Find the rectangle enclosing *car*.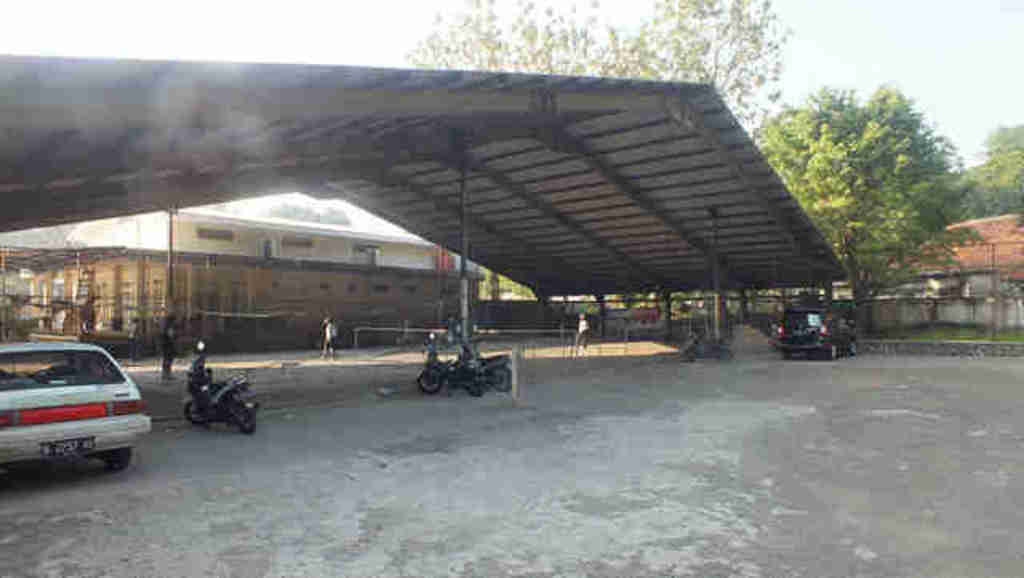
(x1=0, y1=339, x2=150, y2=477).
